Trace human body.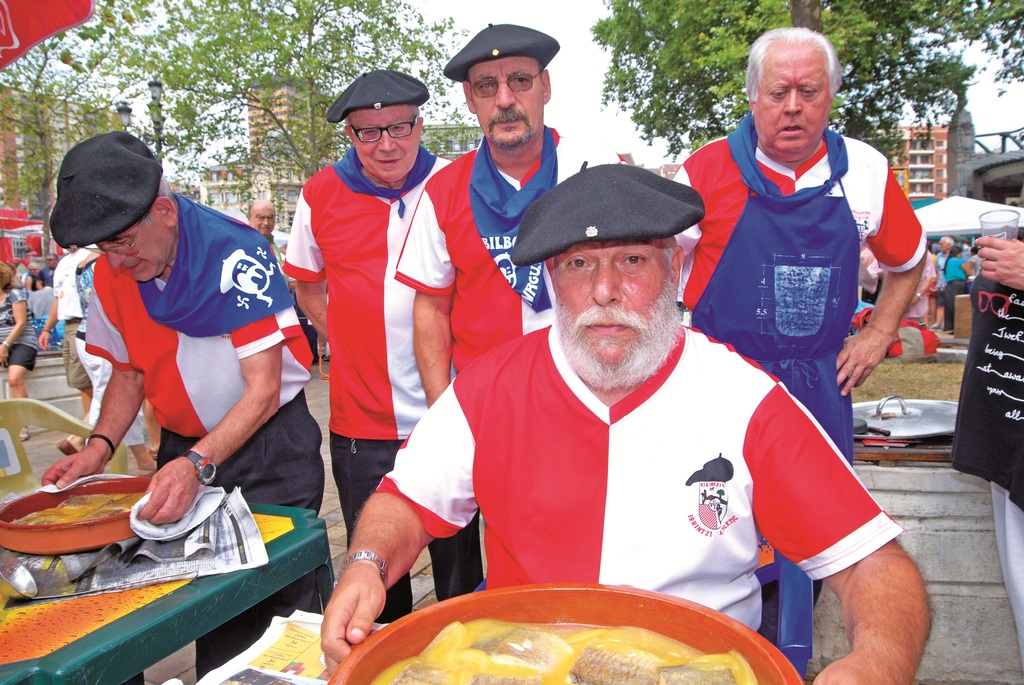
Traced to (936,242,970,302).
